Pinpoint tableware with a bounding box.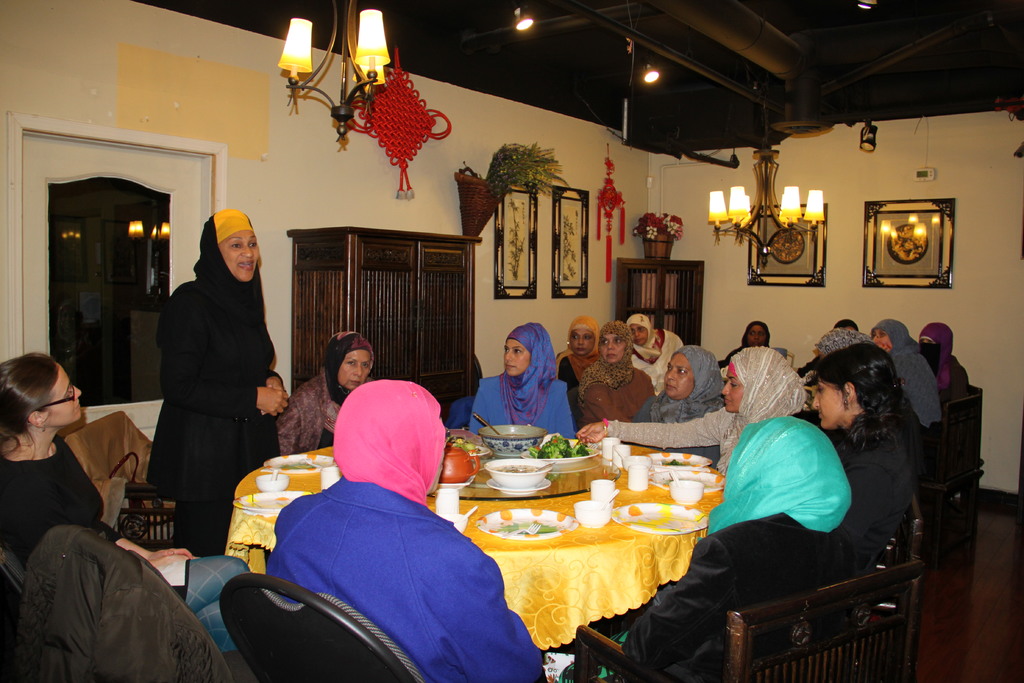
pyautogui.locateOnScreen(611, 502, 708, 535).
